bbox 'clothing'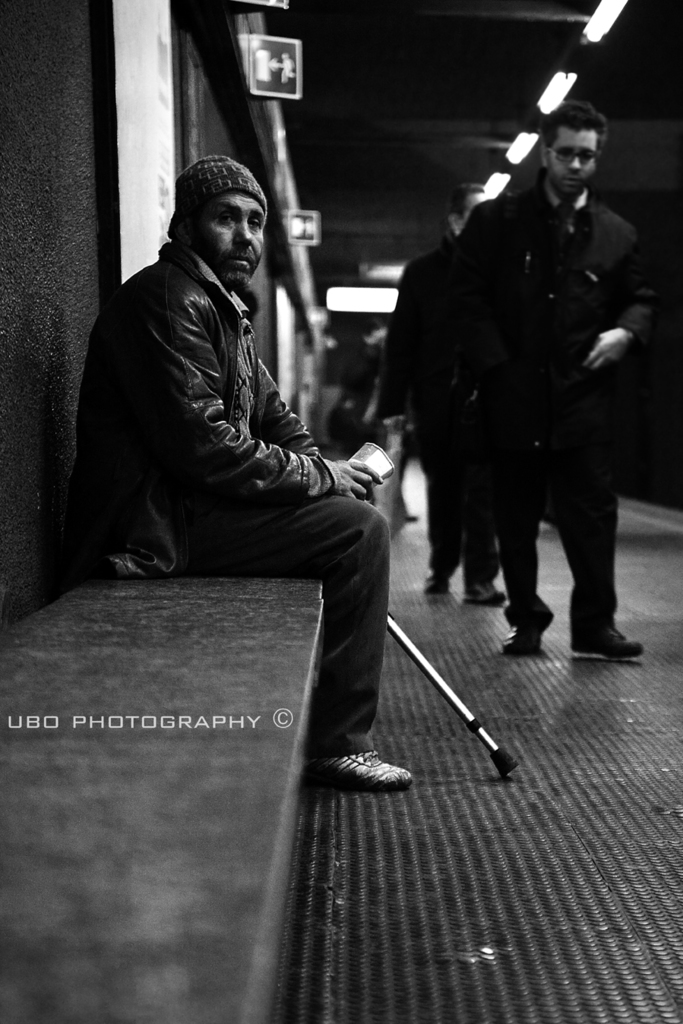
box(440, 140, 658, 639)
